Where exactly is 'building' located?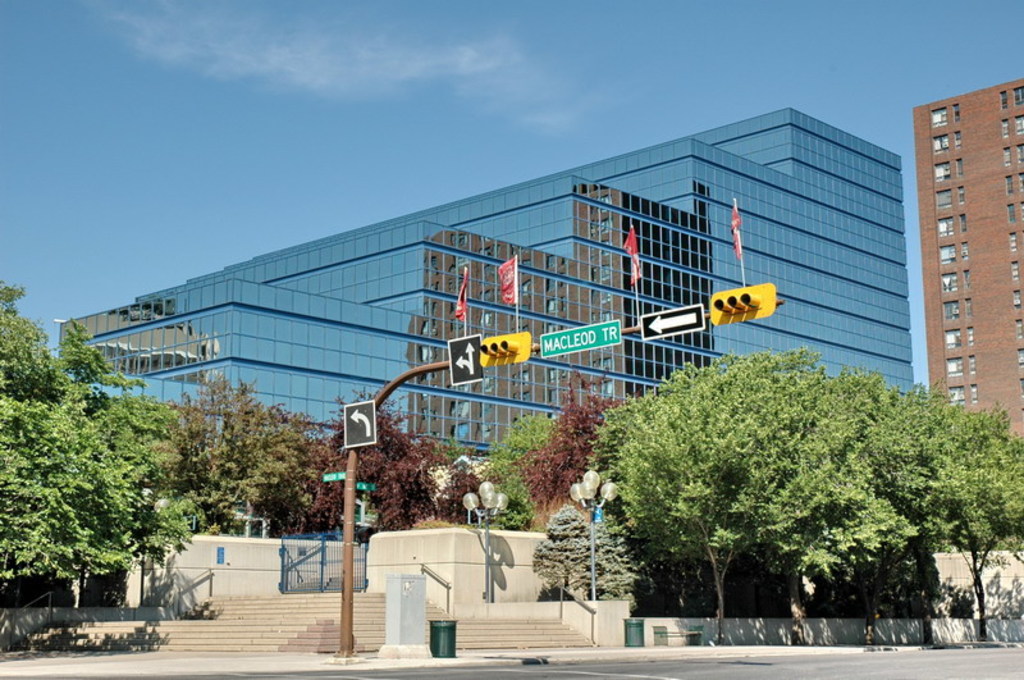
Its bounding box is bbox=[911, 67, 1023, 441].
